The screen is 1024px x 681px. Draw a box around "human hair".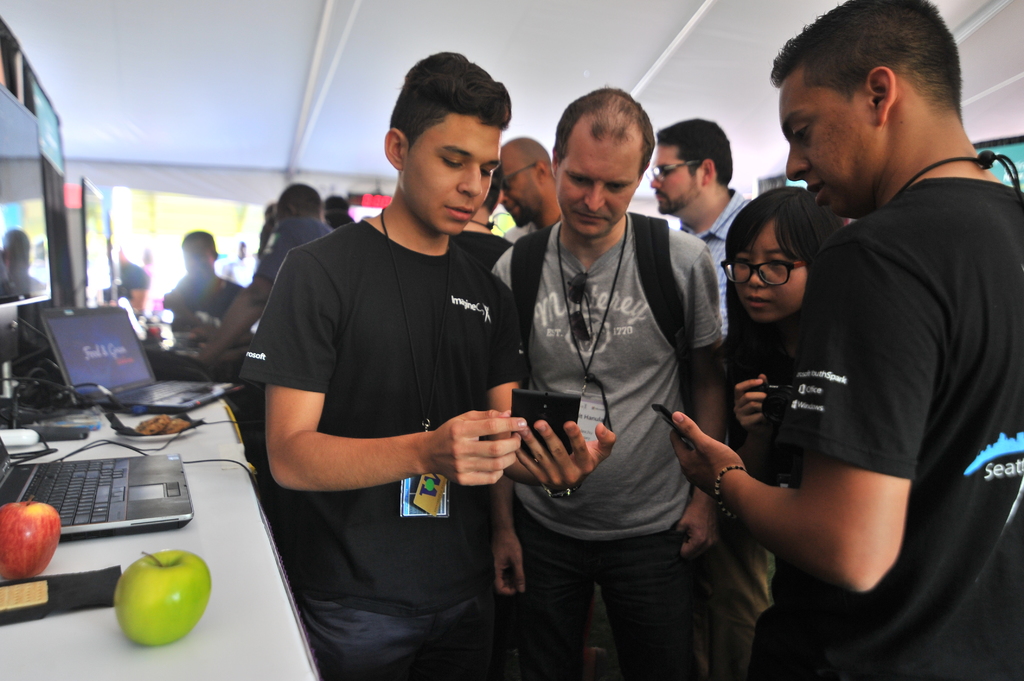
rect(561, 89, 657, 191).
